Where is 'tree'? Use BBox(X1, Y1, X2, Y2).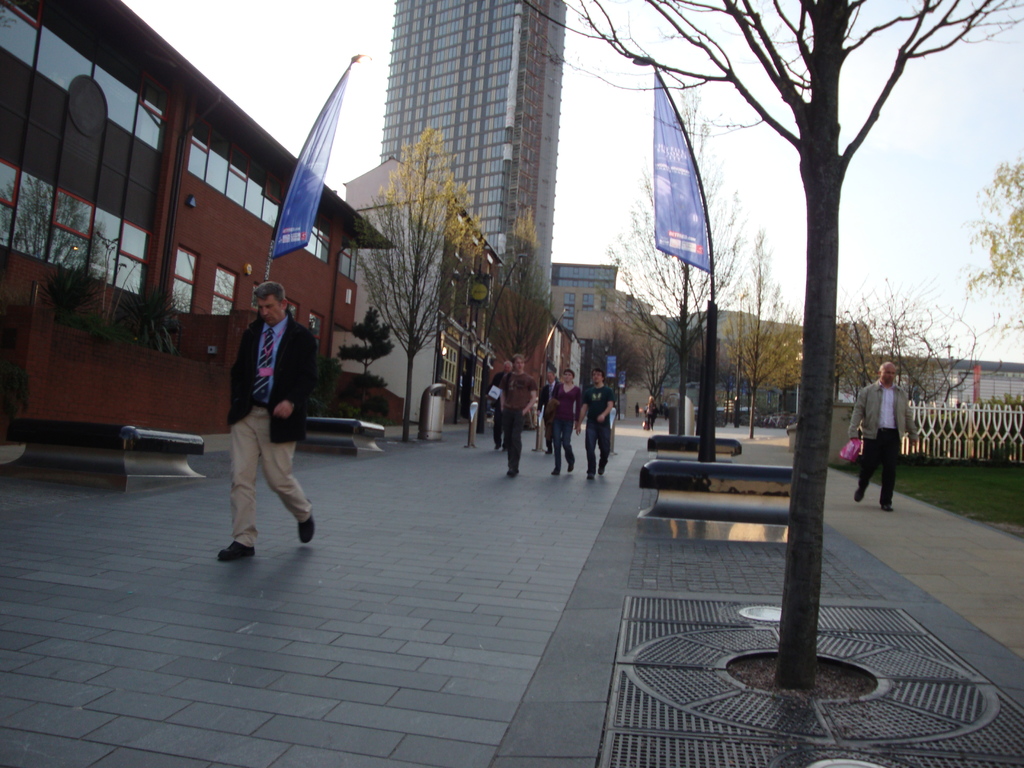
BBox(959, 157, 1023, 329).
